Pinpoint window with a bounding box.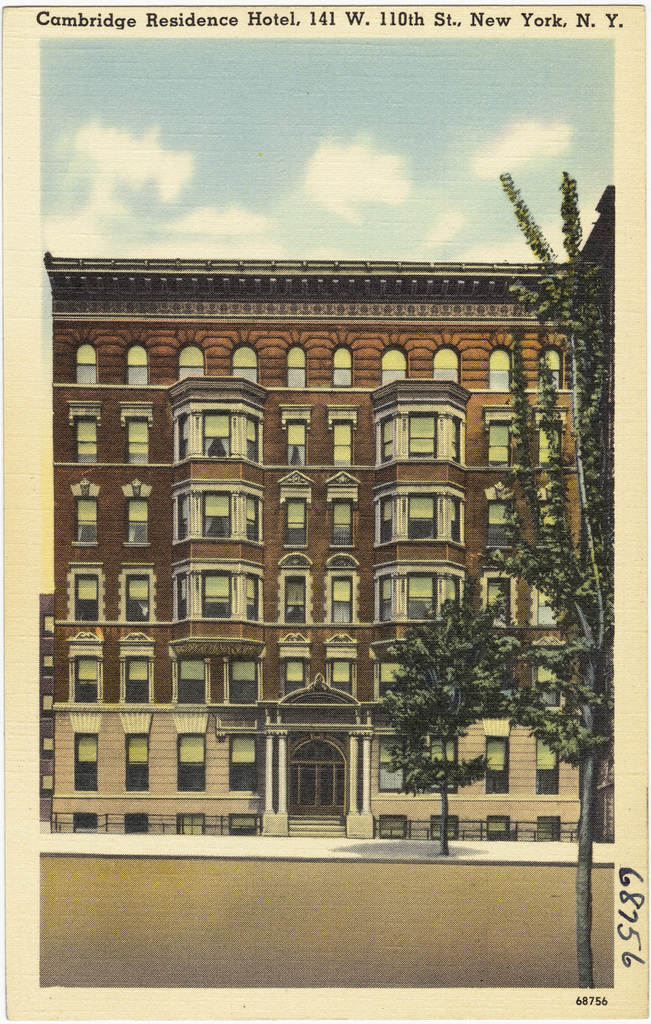
(493,356,508,384).
